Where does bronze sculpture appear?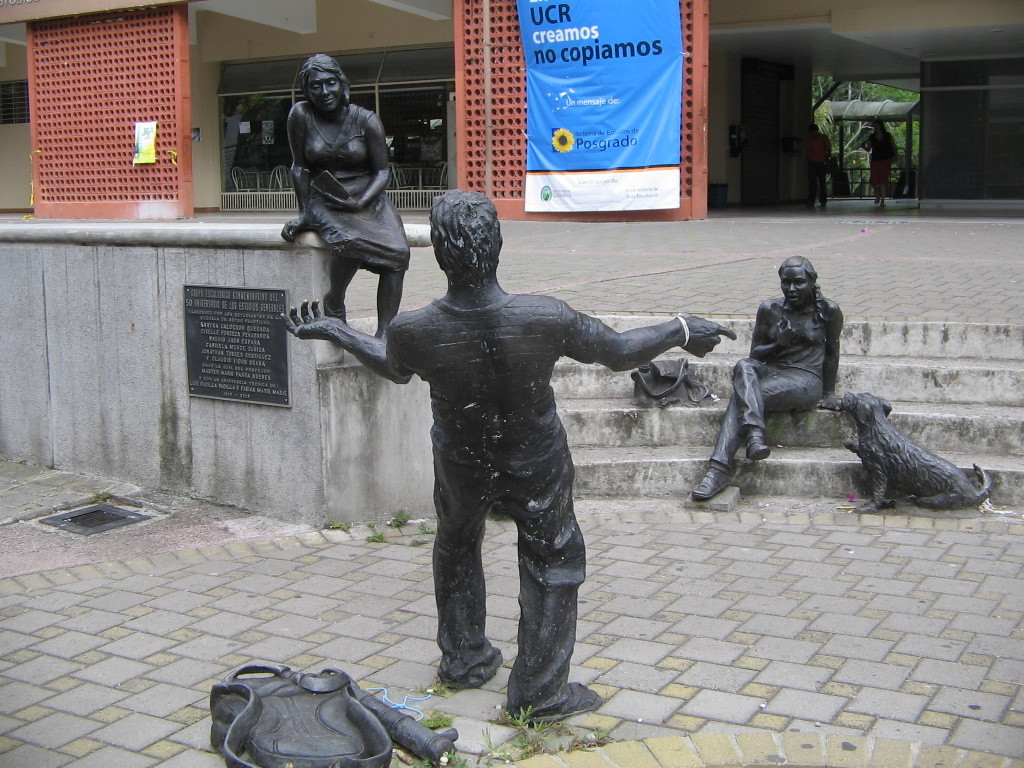
Appears at 838 393 986 516.
